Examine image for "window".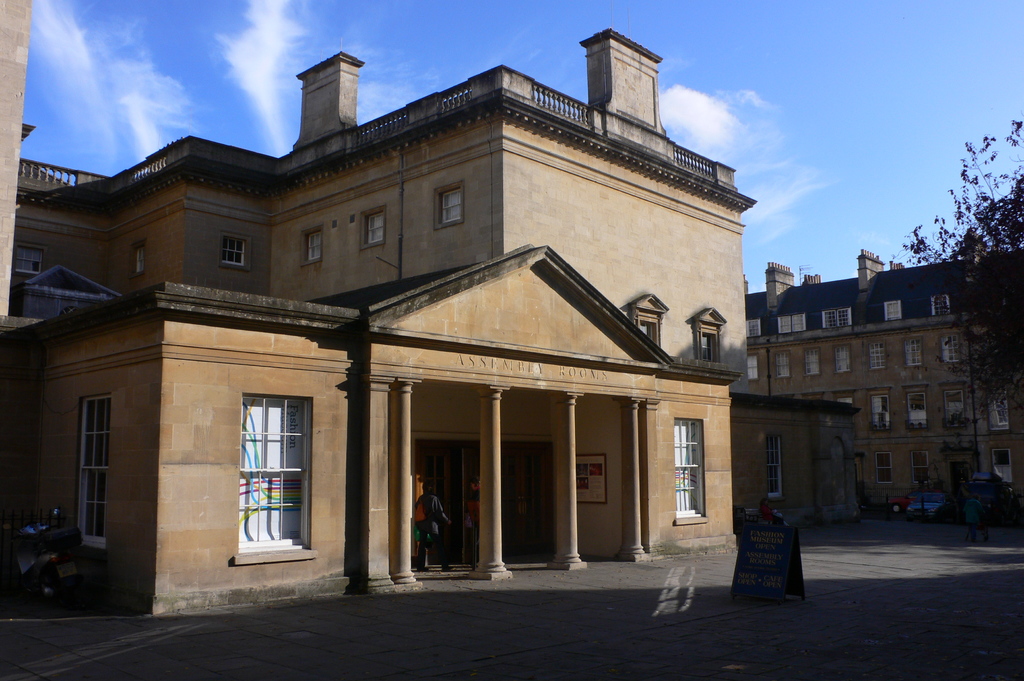
Examination result: rect(939, 380, 969, 433).
